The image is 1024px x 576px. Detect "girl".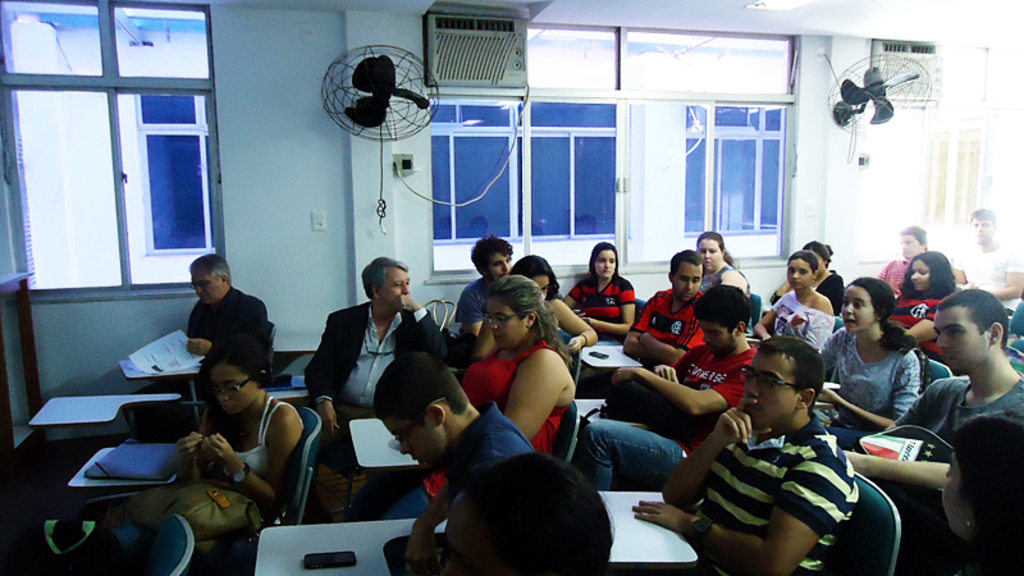
Detection: 564 239 643 335.
